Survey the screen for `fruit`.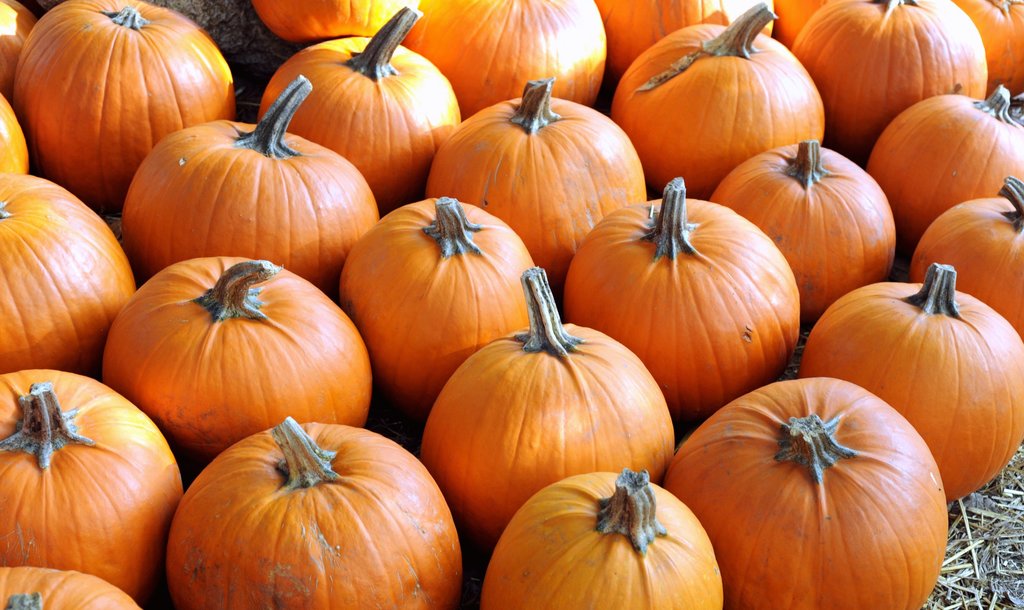
Survey found: 596 0 772 78.
